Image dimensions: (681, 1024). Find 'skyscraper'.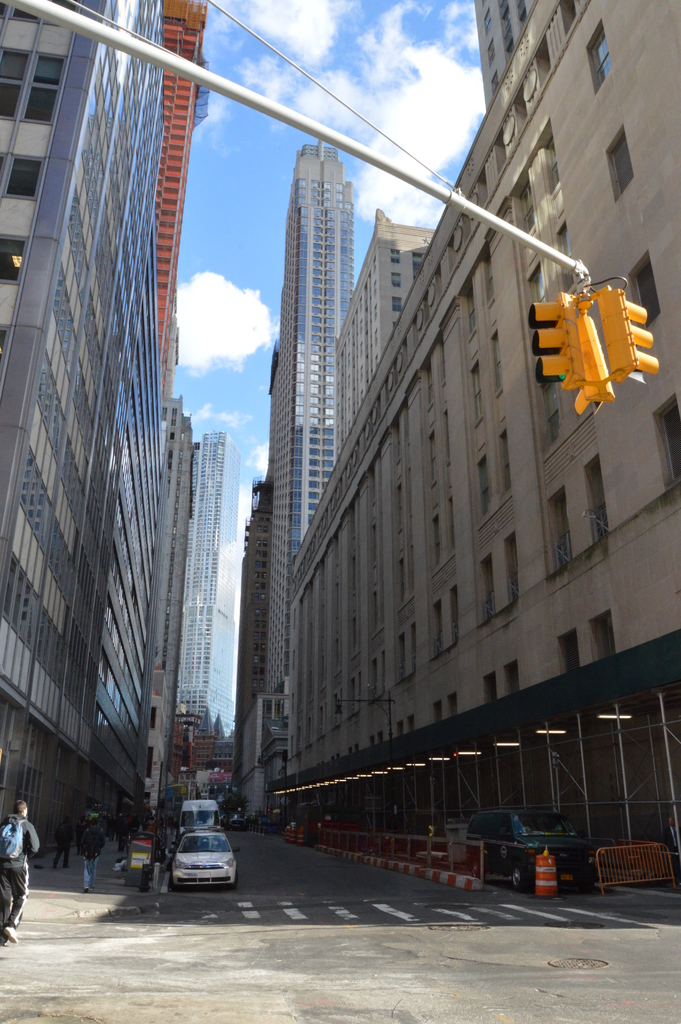
{"x1": 293, "y1": 0, "x2": 680, "y2": 893}.
